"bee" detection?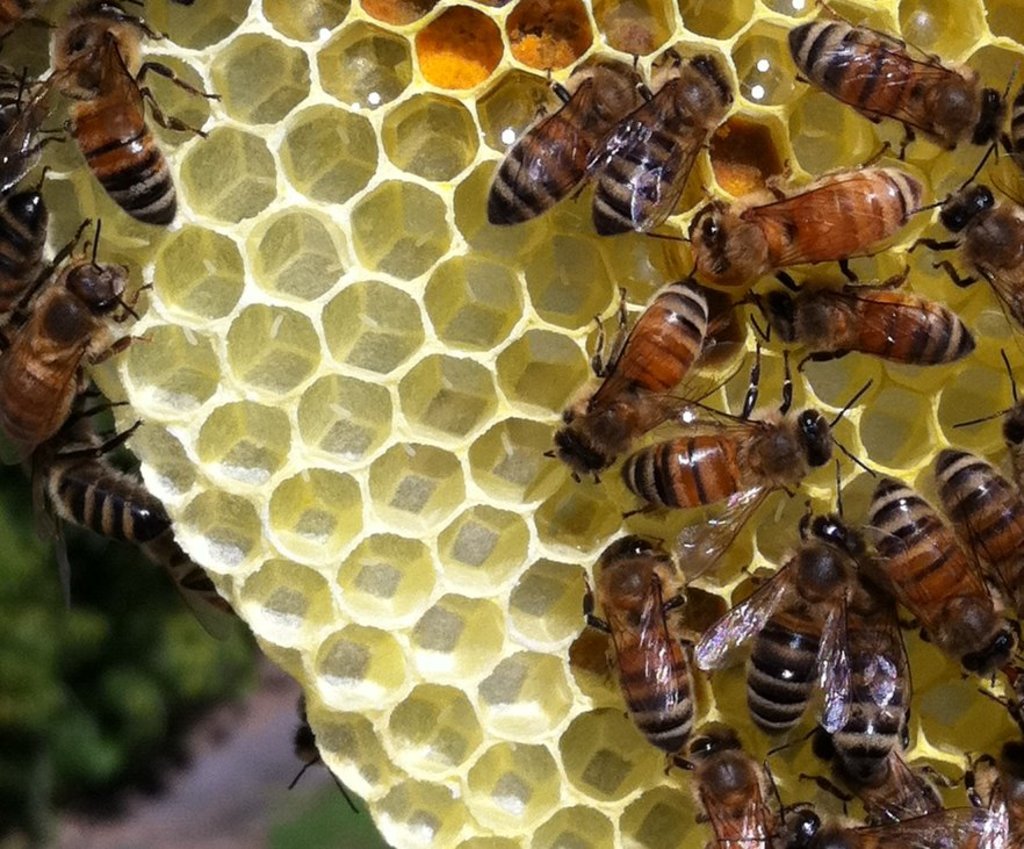
{"x1": 577, "y1": 44, "x2": 731, "y2": 242}
